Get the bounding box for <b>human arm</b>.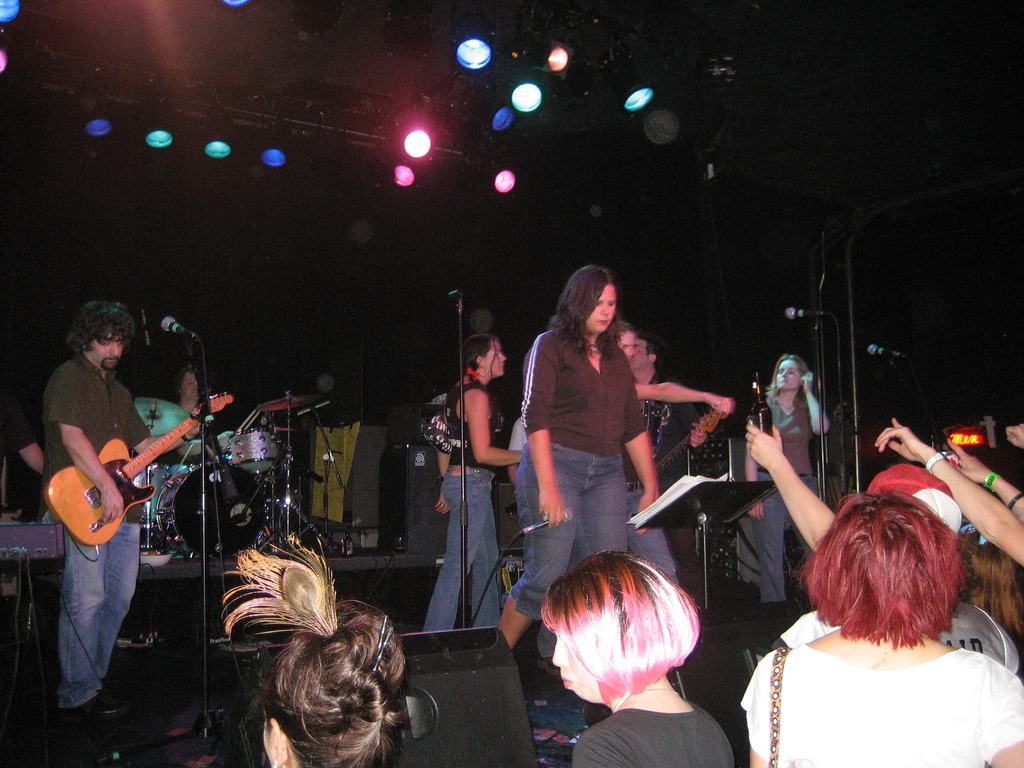
crop(47, 365, 129, 525).
